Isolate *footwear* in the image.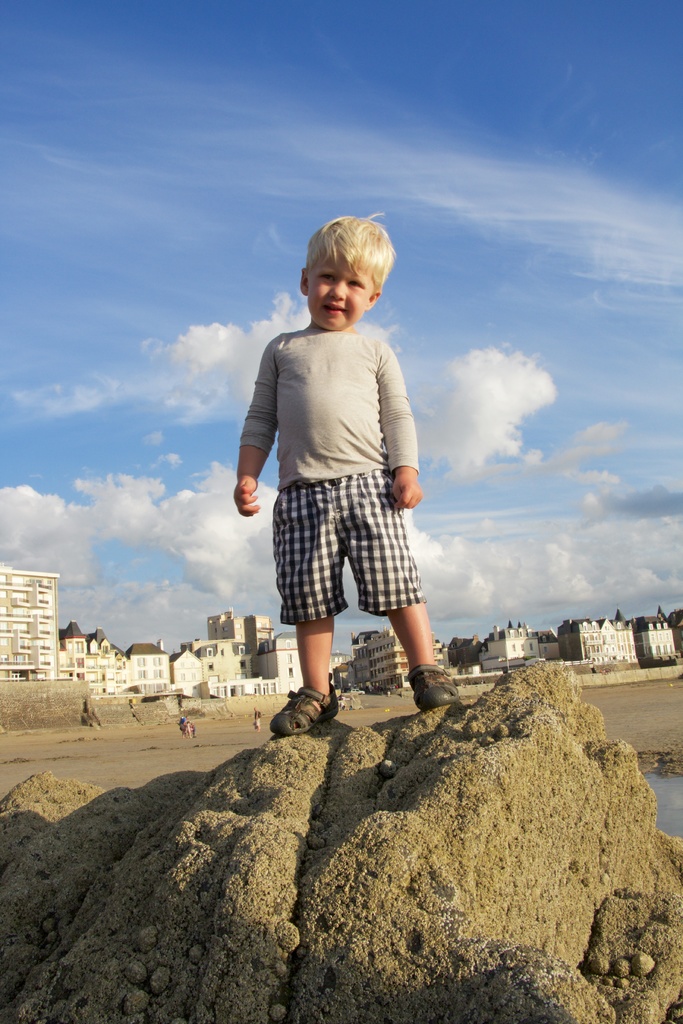
Isolated region: (404,665,465,709).
